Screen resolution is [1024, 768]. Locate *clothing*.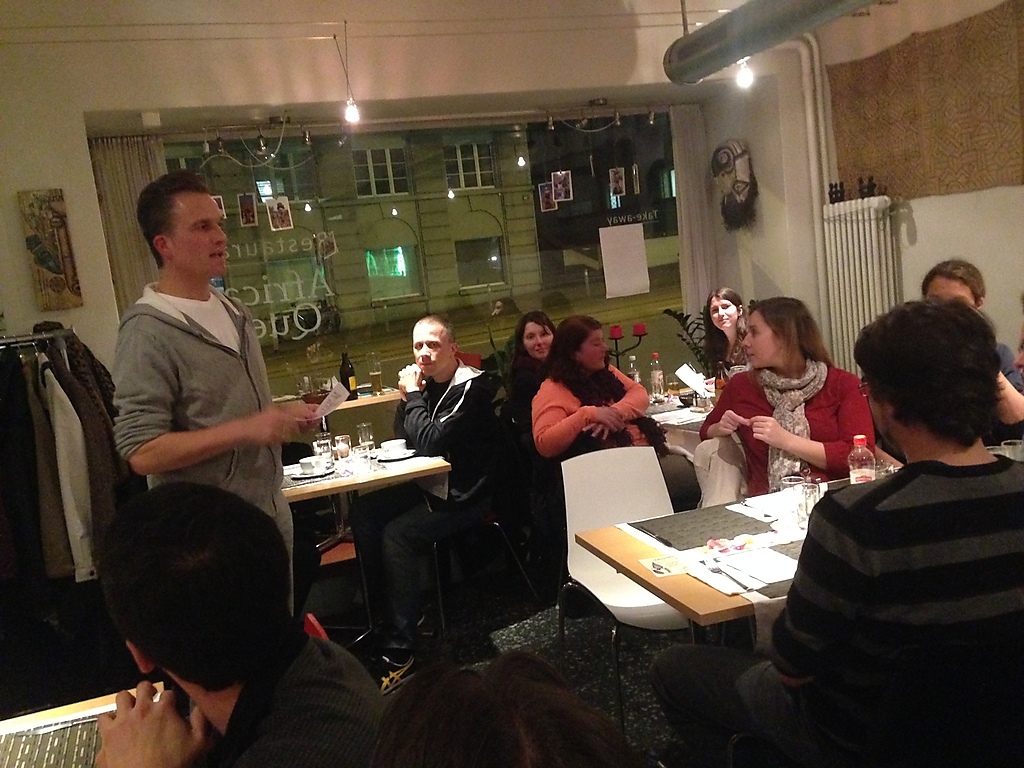
[left=739, top=449, right=1023, bottom=767].
